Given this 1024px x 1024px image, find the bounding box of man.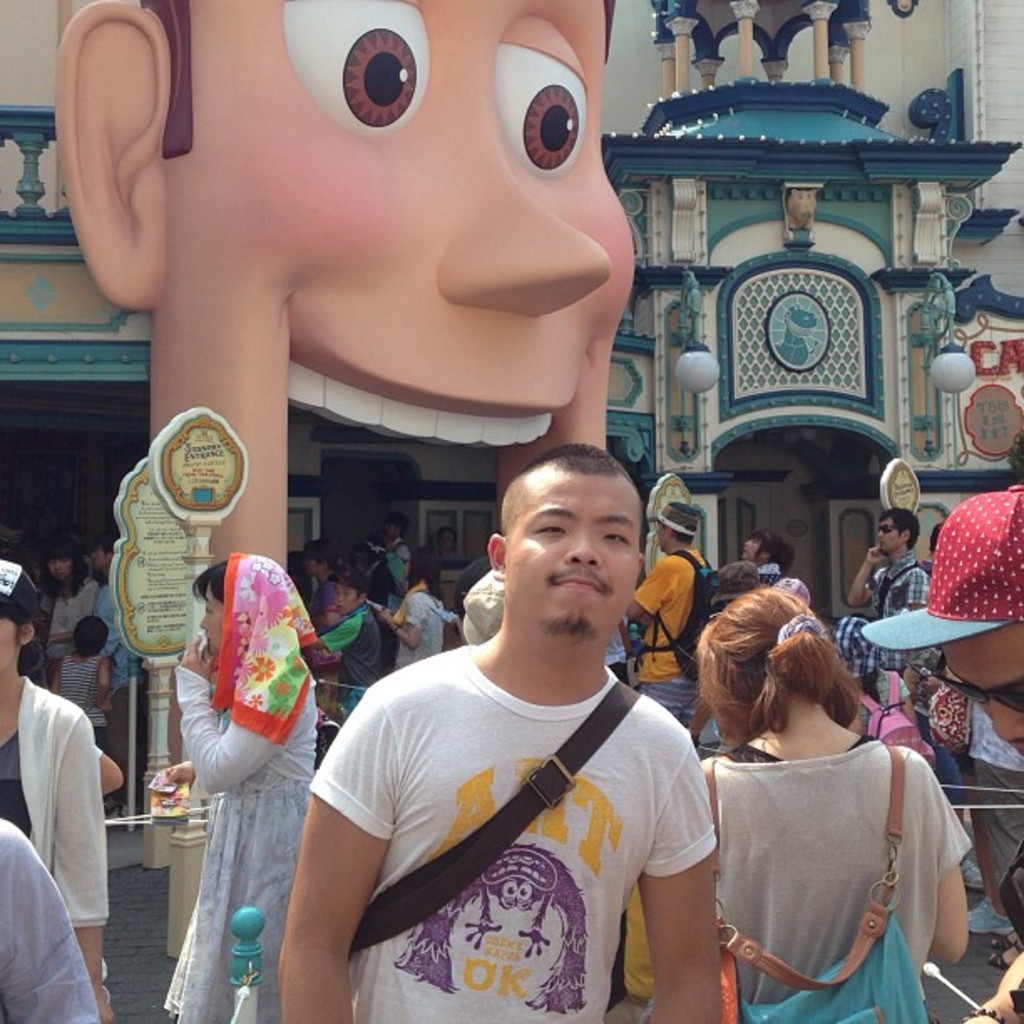
[847,507,964,805].
